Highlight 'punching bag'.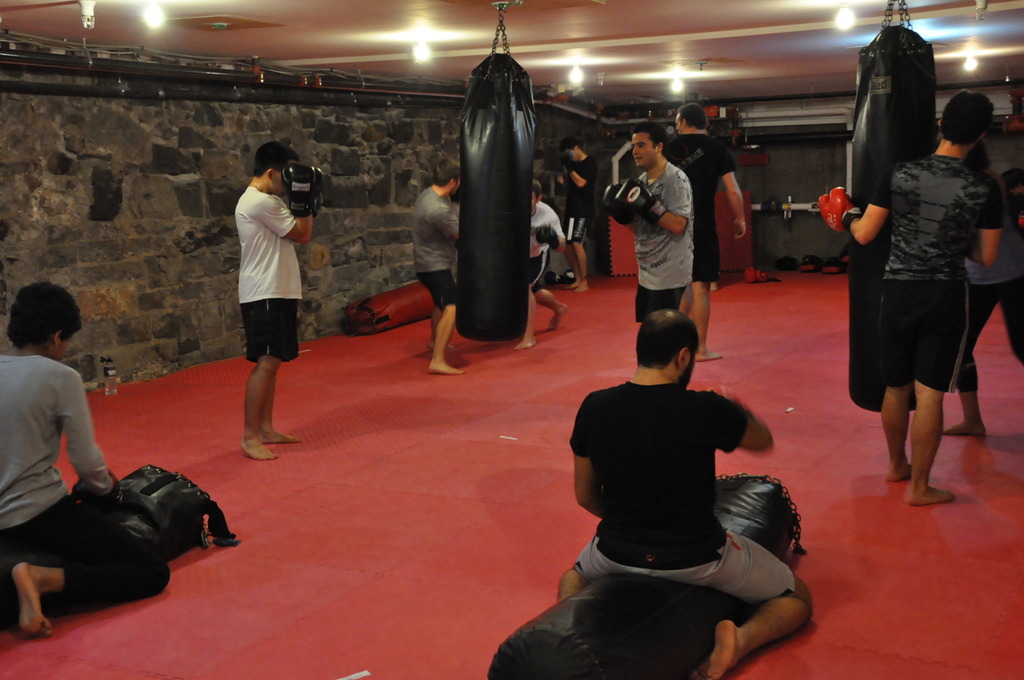
Highlighted region: 0, 465, 213, 630.
